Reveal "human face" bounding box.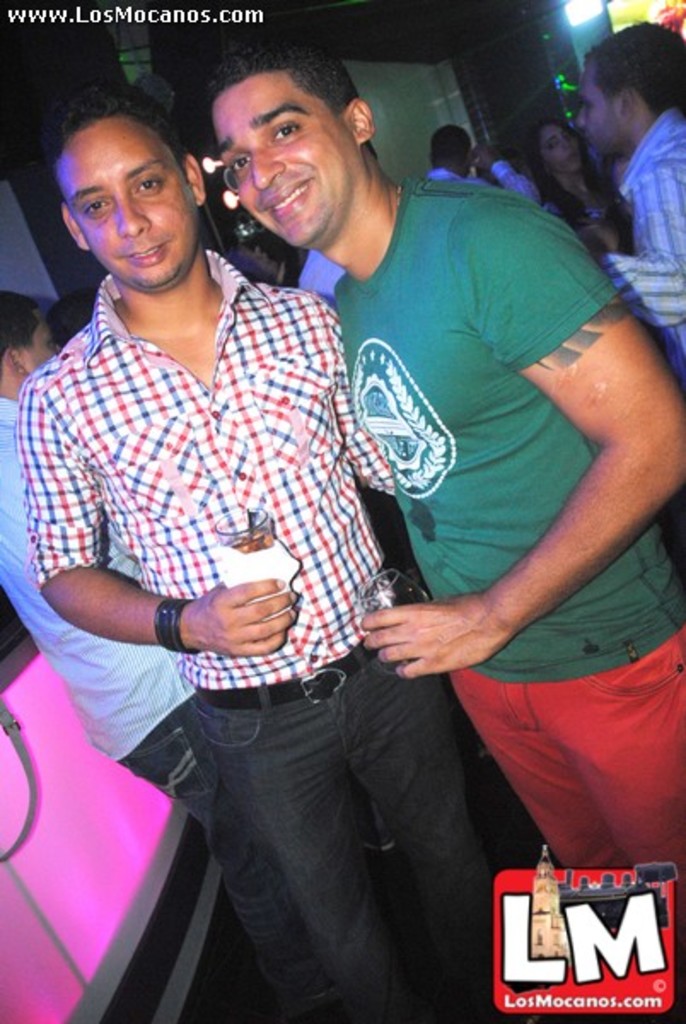
Revealed: rect(22, 309, 60, 370).
